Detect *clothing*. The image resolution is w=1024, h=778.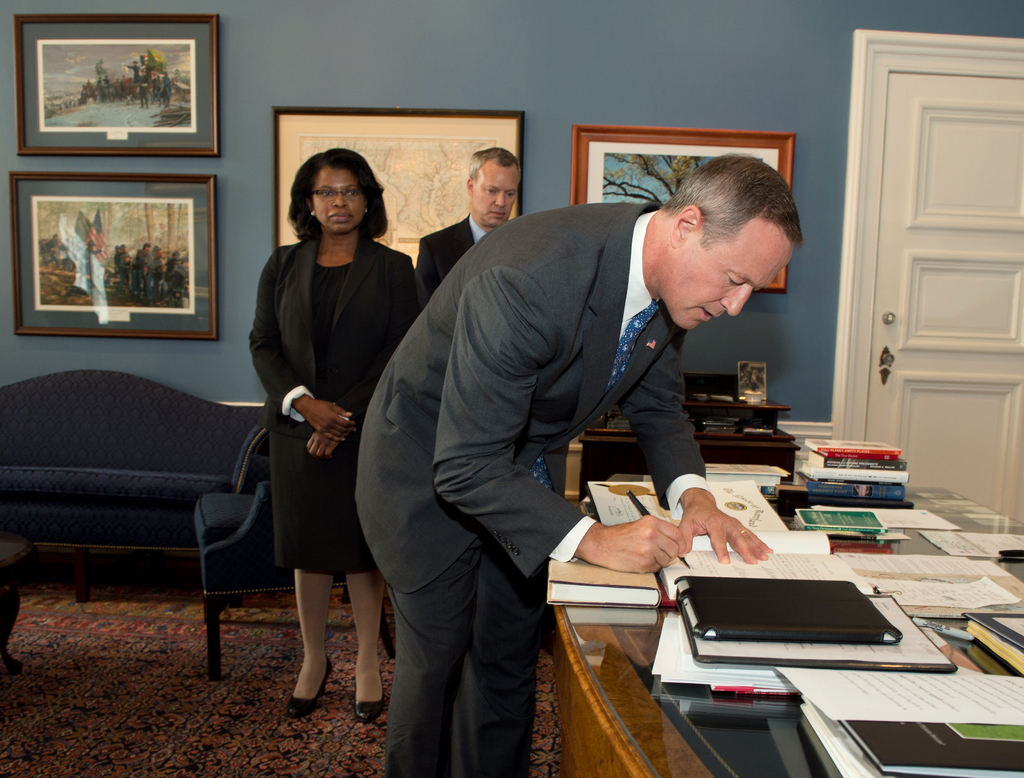
l=240, t=177, r=403, b=623.
